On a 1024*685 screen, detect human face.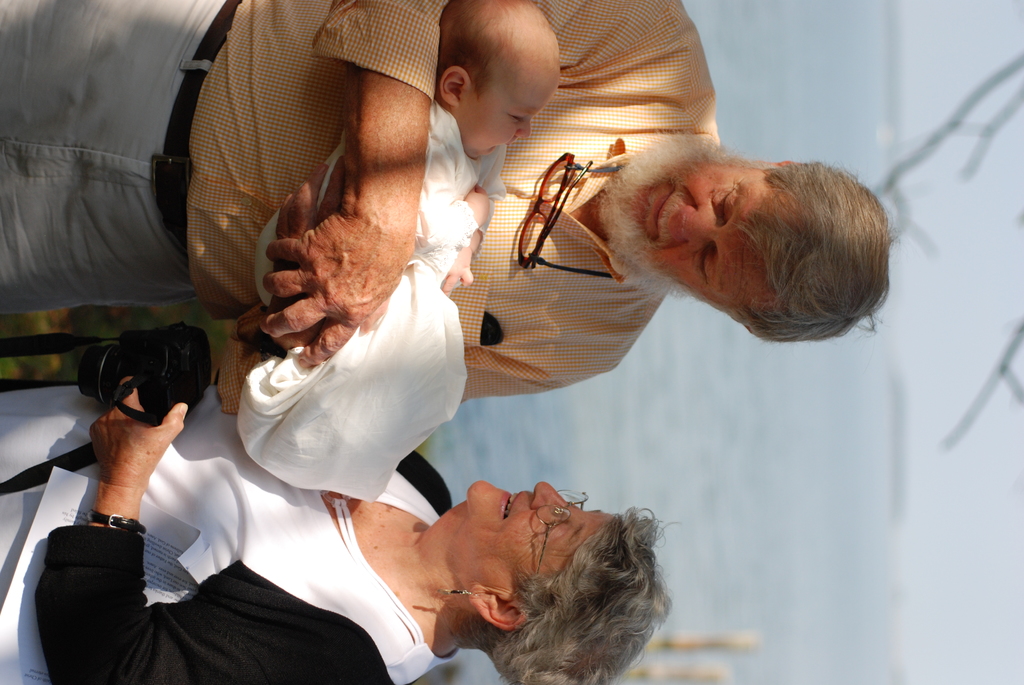
<region>467, 478, 611, 601</region>.
